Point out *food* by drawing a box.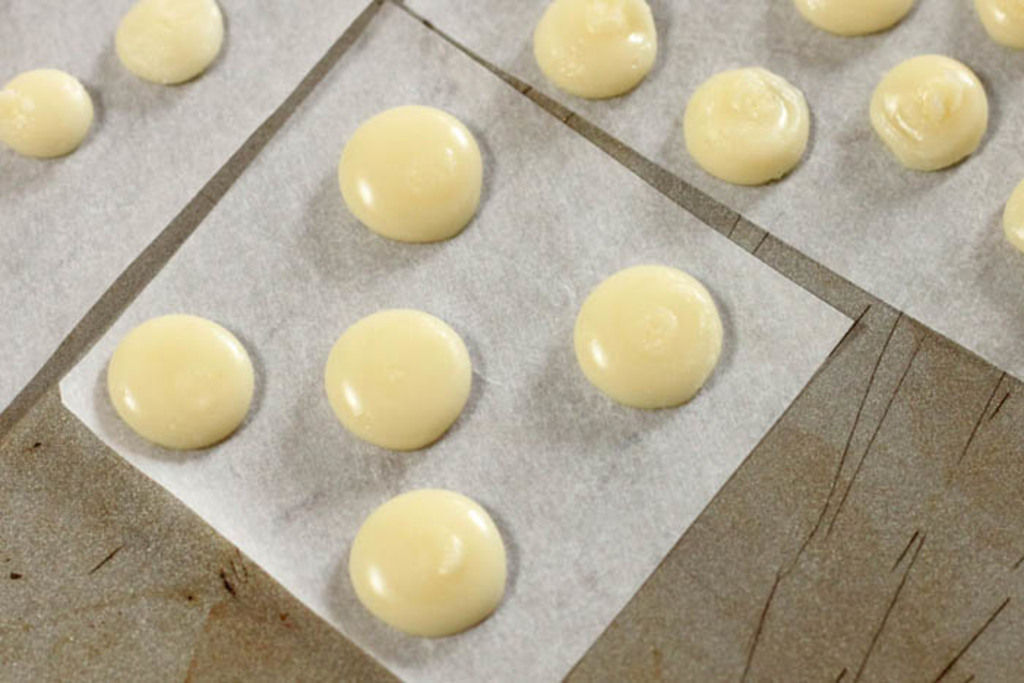
bbox(576, 263, 721, 411).
